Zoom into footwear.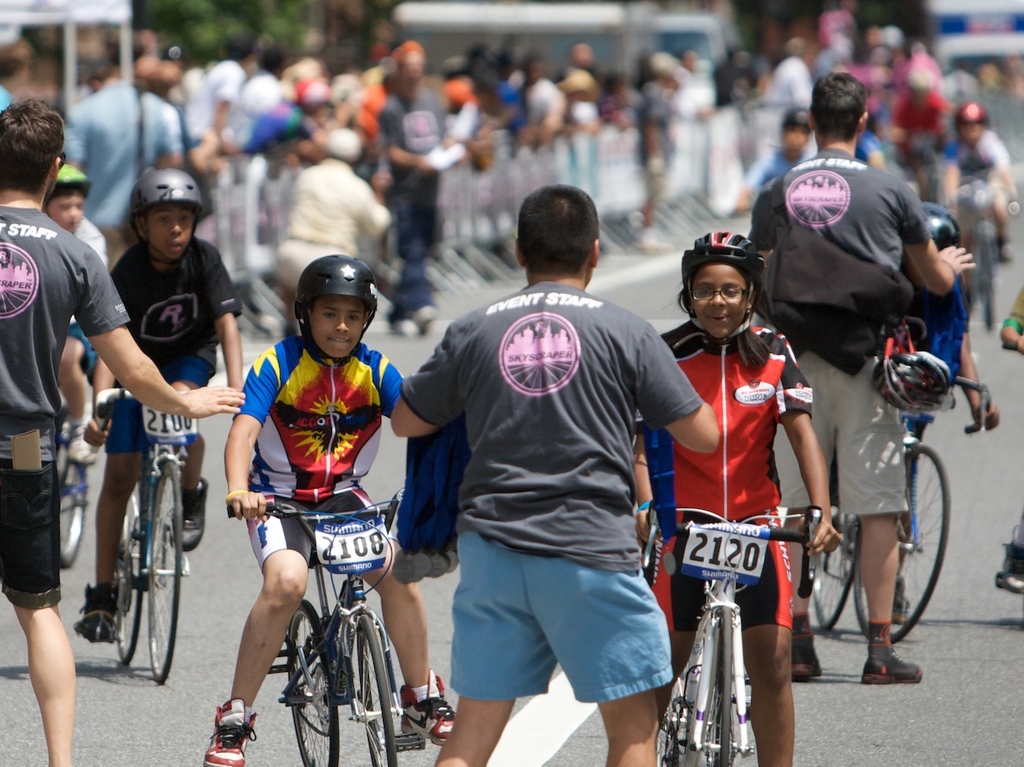
Zoom target: [81, 594, 108, 639].
